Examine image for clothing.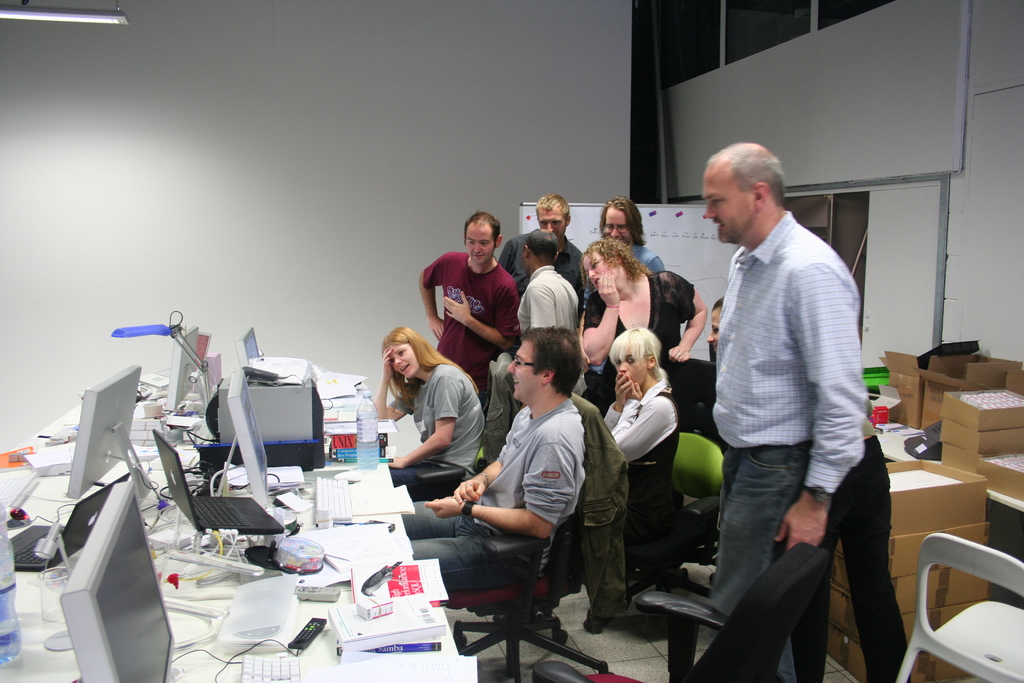
Examination result: bbox=(496, 224, 586, 298).
